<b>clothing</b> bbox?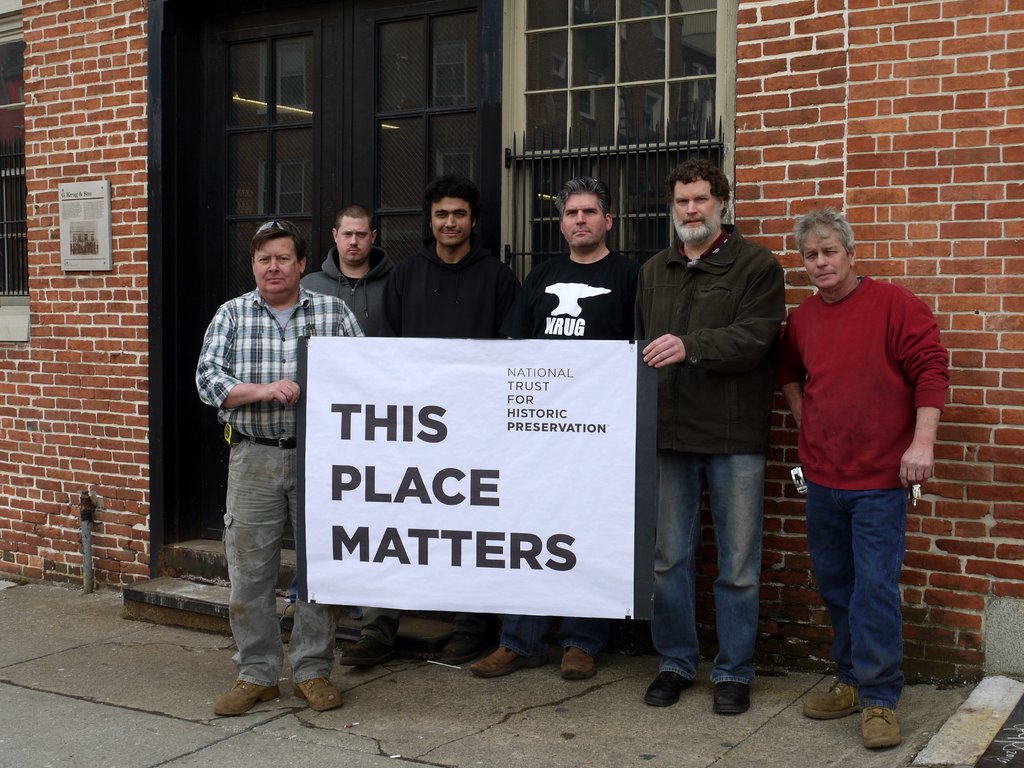
{"left": 634, "top": 221, "right": 786, "bottom": 450}
